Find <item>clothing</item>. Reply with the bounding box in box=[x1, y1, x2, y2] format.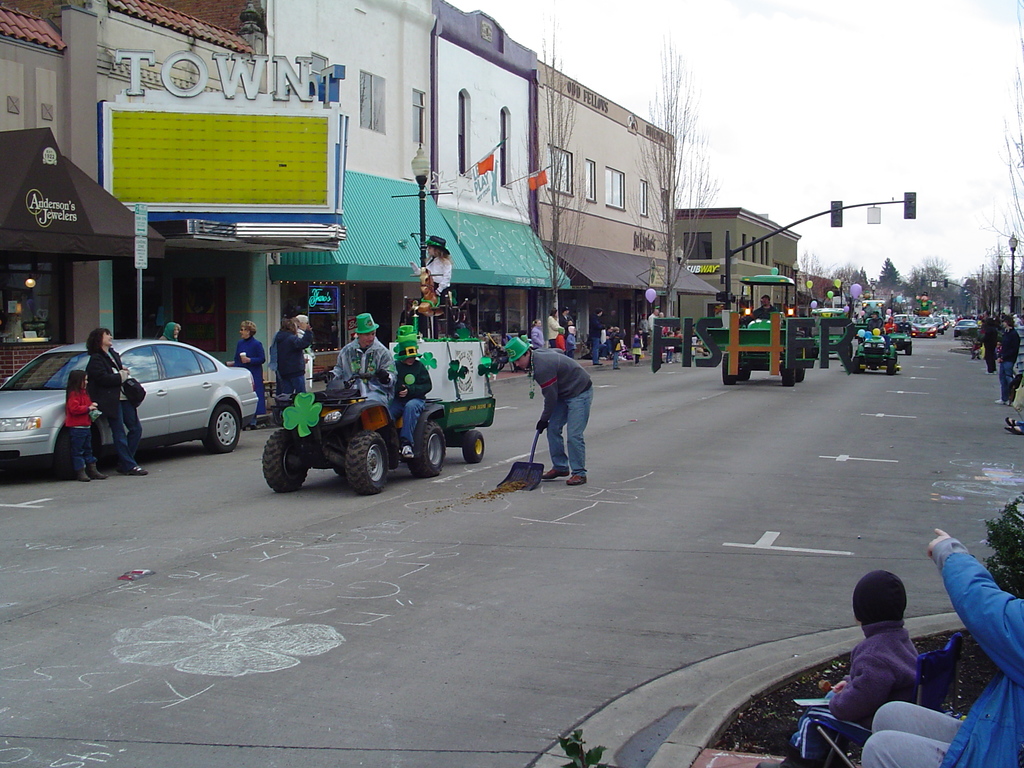
box=[234, 340, 266, 409].
